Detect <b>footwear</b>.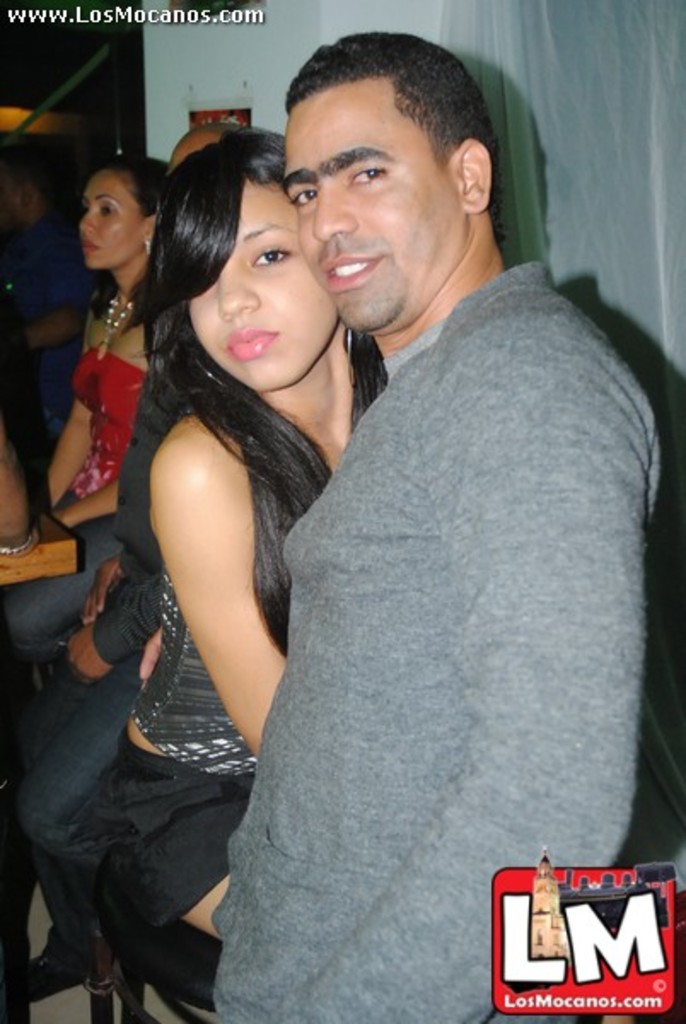
Detected at {"x1": 82, "y1": 935, "x2": 118, "y2": 995}.
